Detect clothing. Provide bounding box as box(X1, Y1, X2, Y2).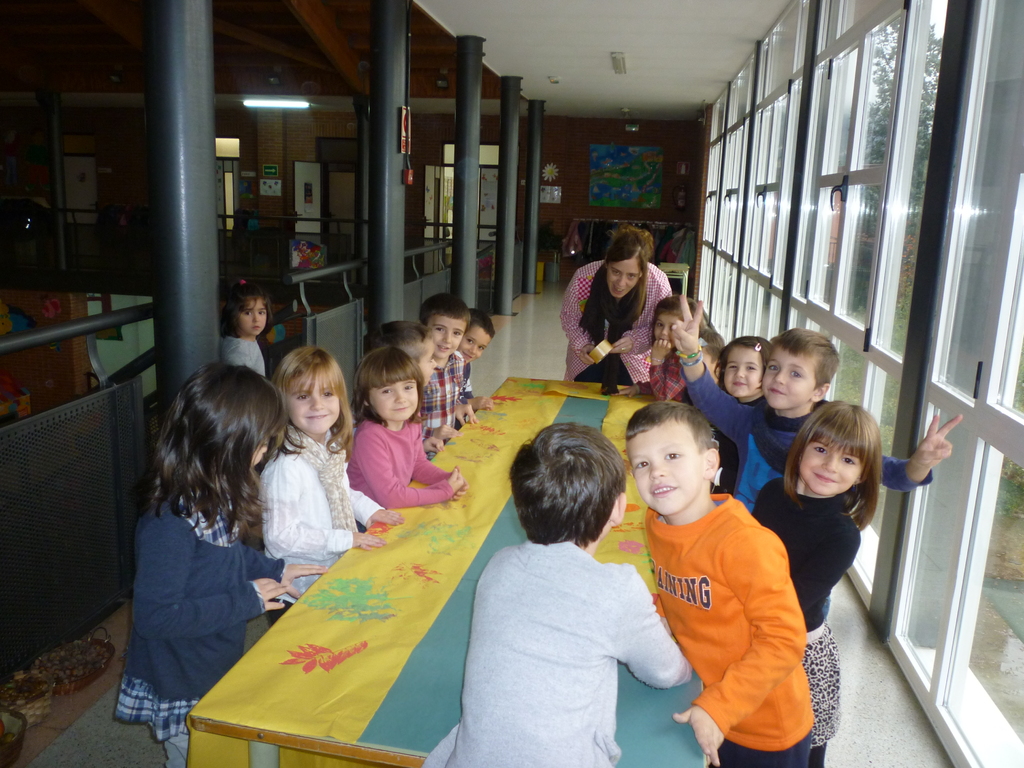
box(448, 535, 681, 767).
